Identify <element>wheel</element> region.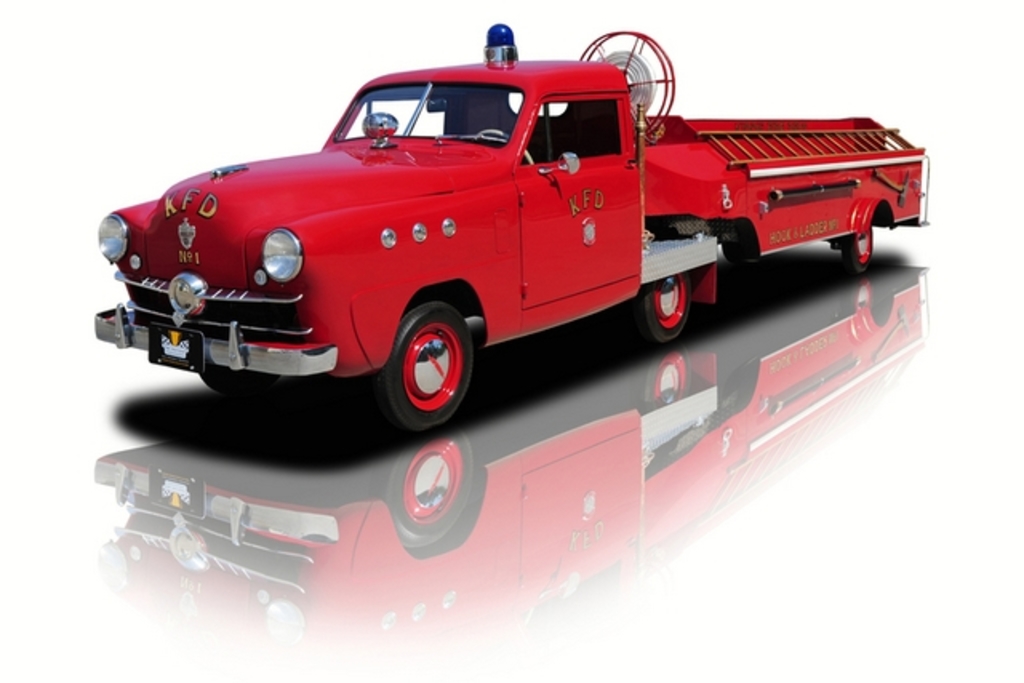
Region: (378,293,474,417).
